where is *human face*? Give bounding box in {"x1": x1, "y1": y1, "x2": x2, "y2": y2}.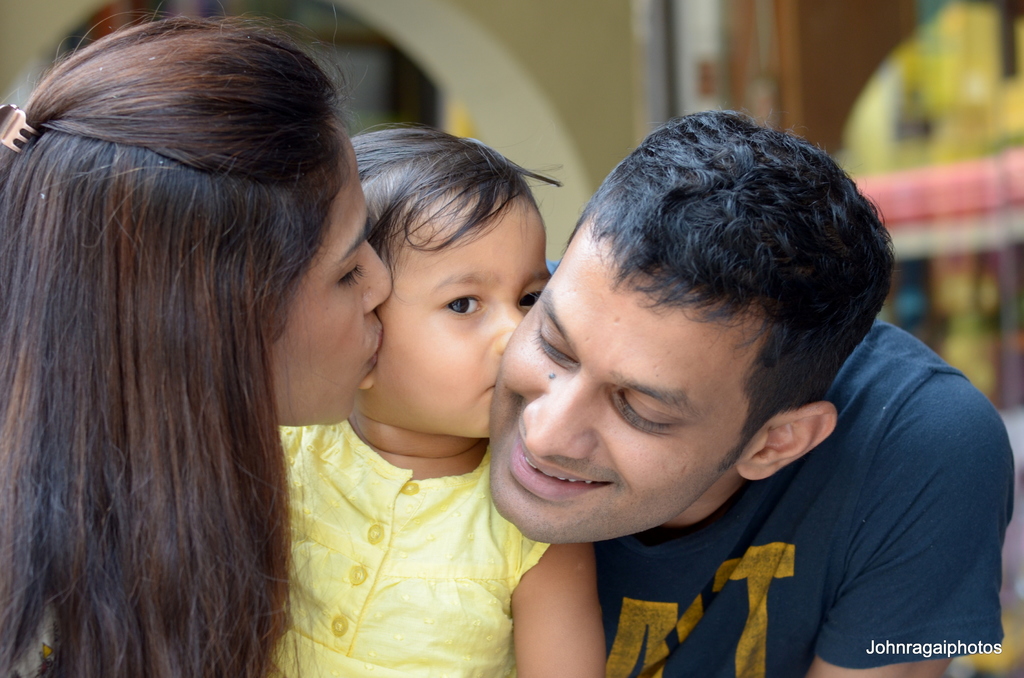
{"x1": 266, "y1": 136, "x2": 394, "y2": 419}.
